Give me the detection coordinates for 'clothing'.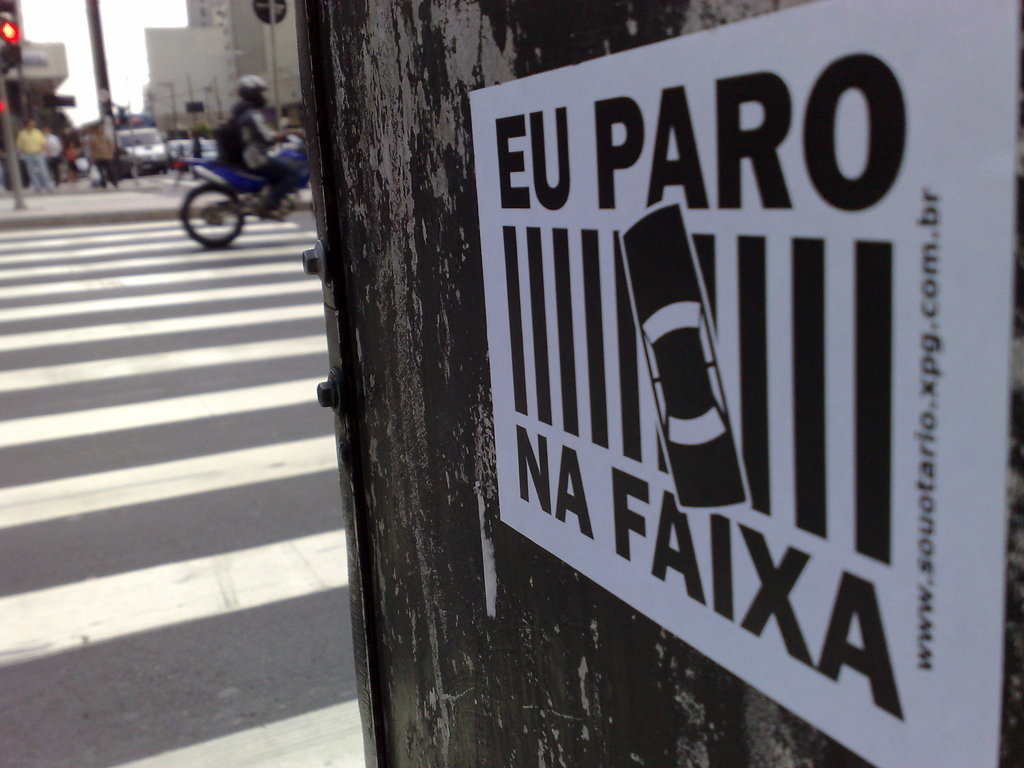
x1=92 y1=132 x2=114 y2=180.
